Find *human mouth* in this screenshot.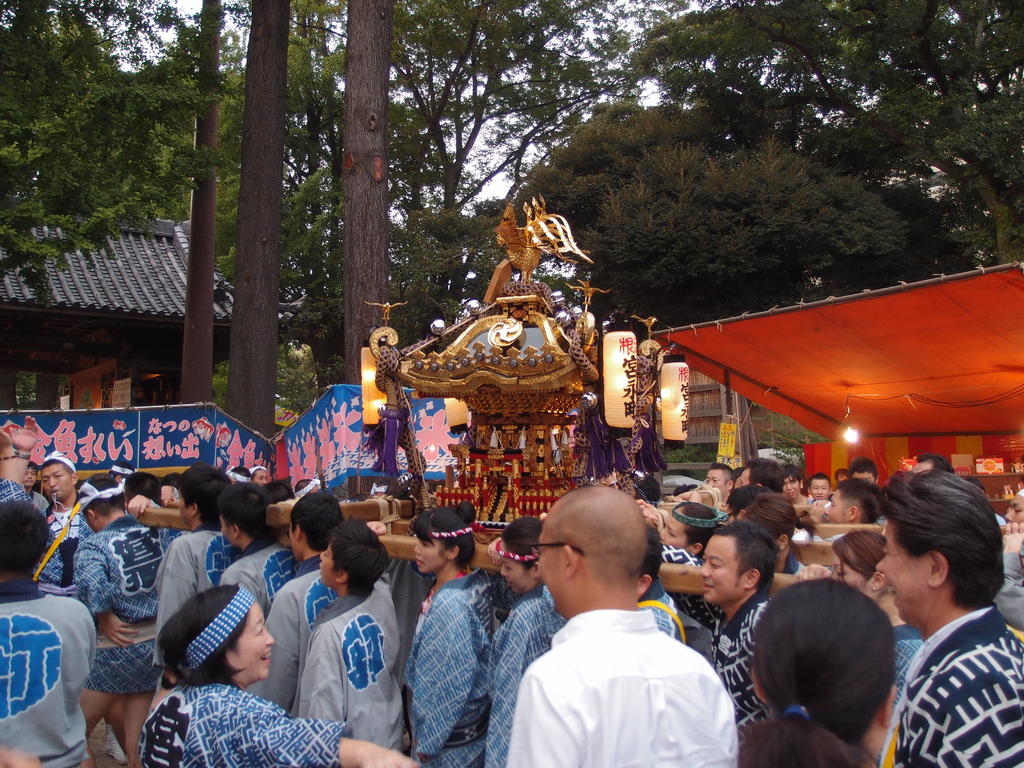
The bounding box for *human mouth* is bbox(886, 584, 898, 601).
